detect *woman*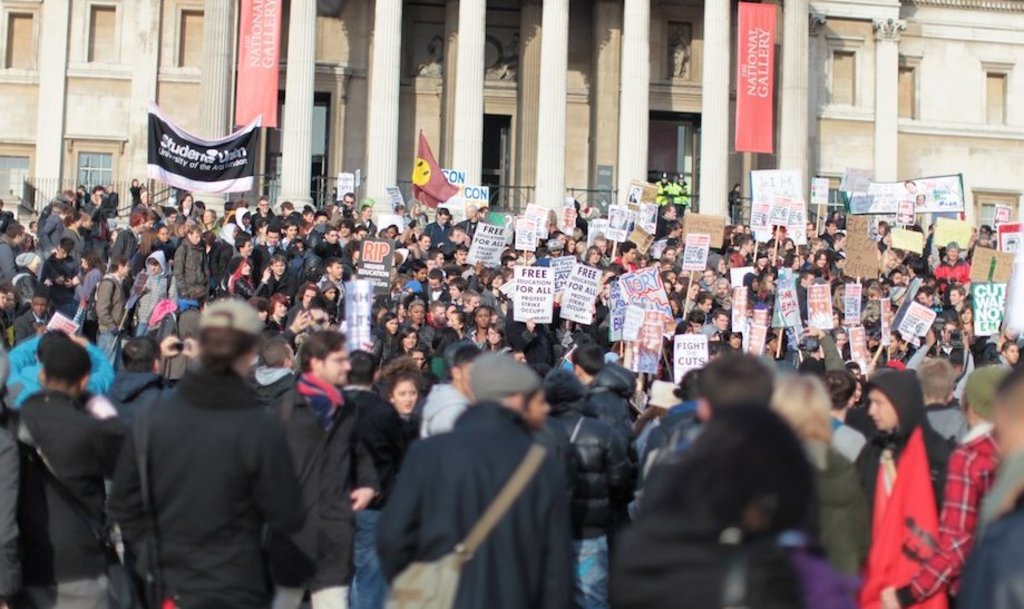
bbox=(128, 227, 159, 266)
